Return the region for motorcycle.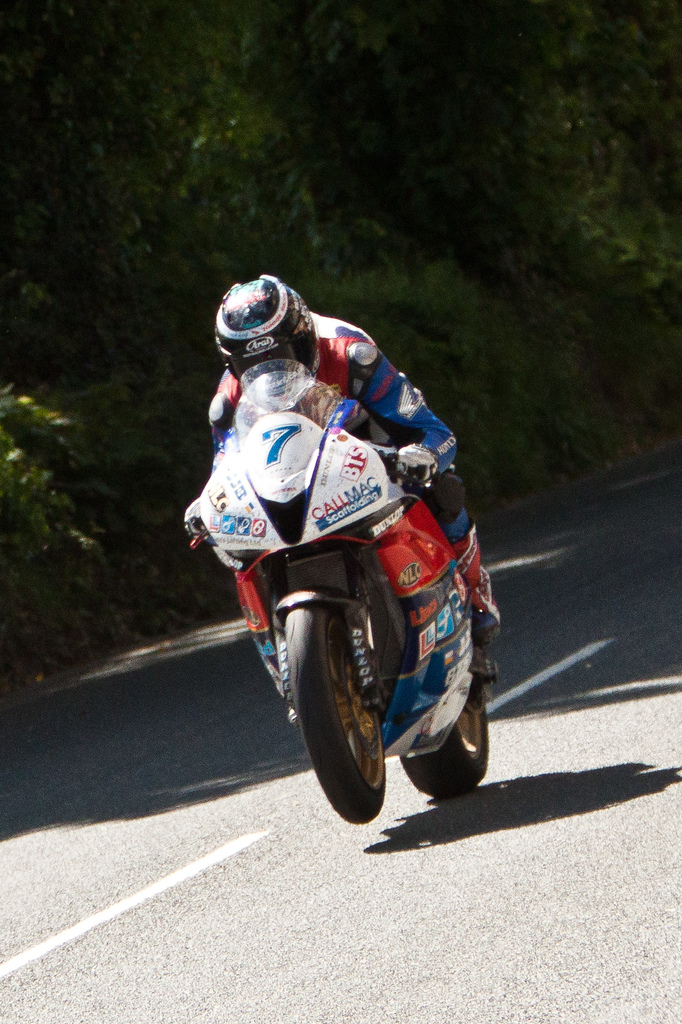
166/347/518/836.
